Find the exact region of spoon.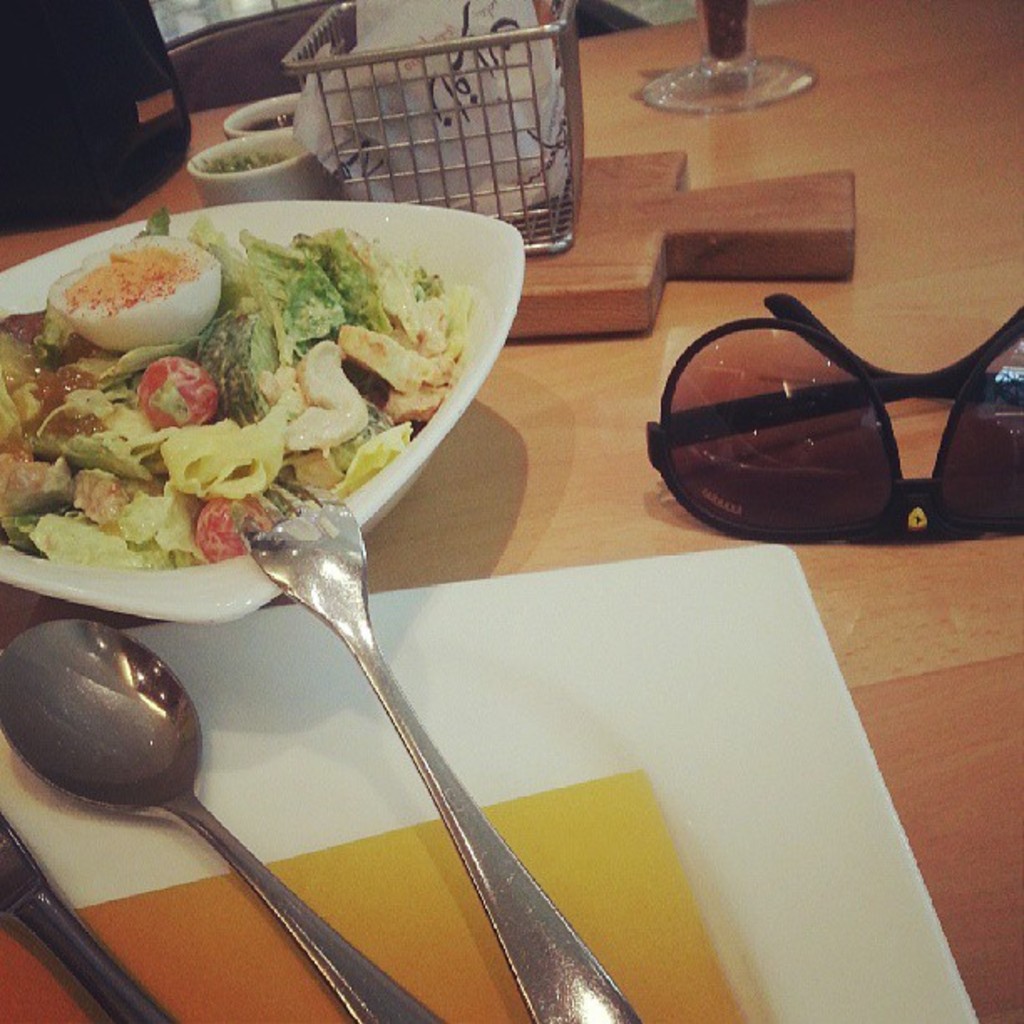
Exact region: {"left": 0, "top": 616, "right": 440, "bottom": 1022}.
